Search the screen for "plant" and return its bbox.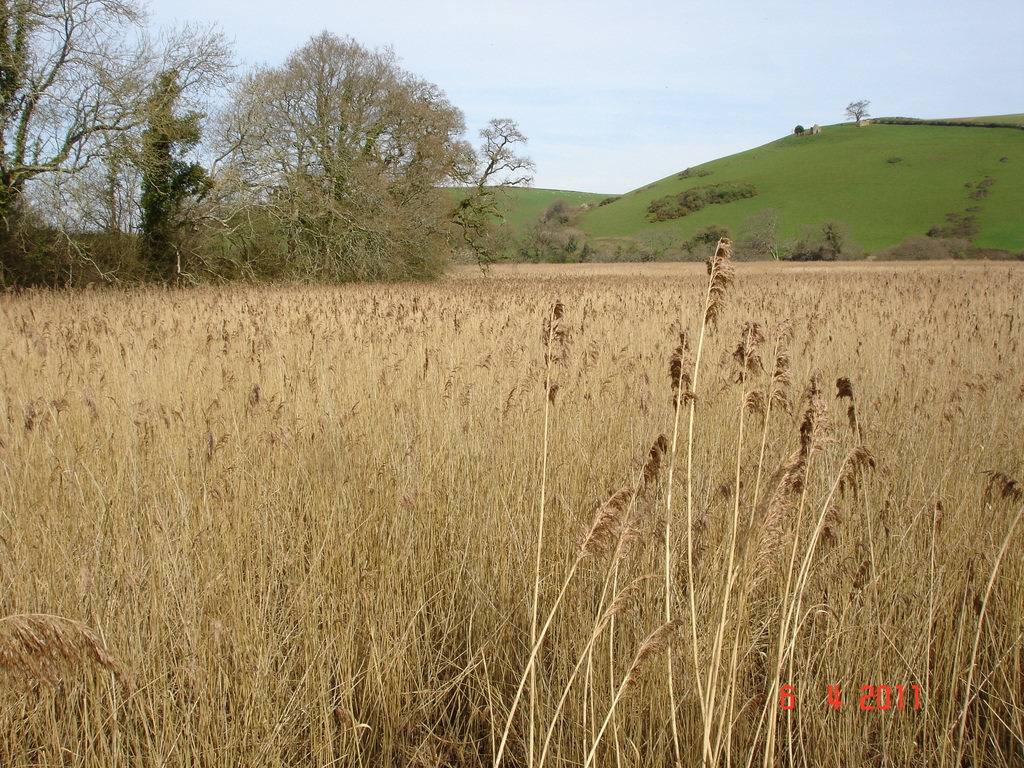
Found: crop(733, 204, 774, 262).
